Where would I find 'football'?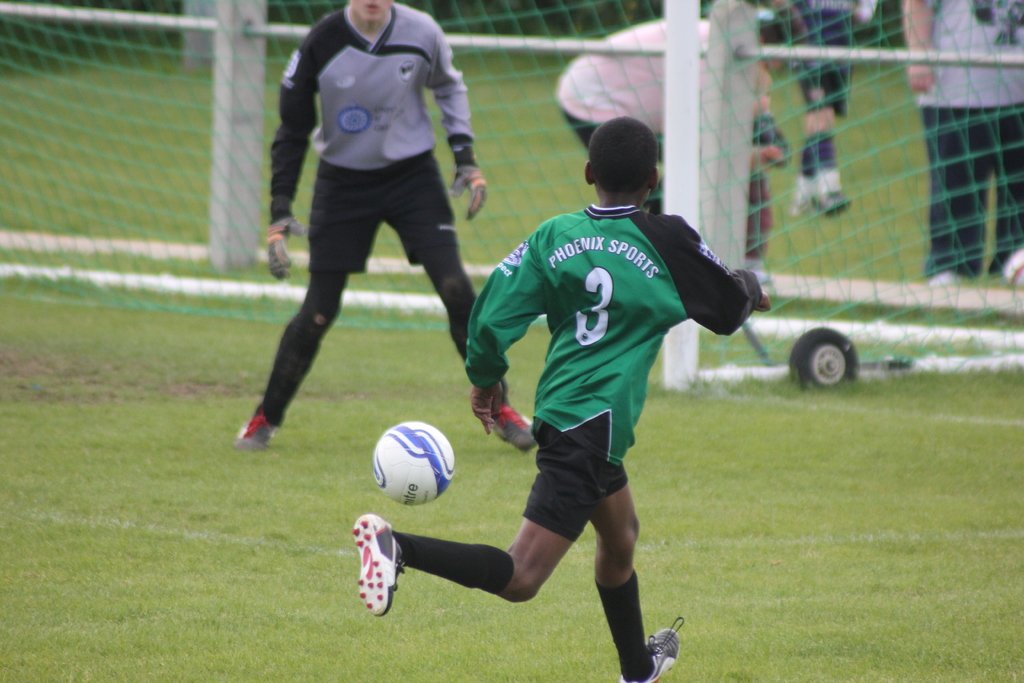
At 372 423 453 504.
